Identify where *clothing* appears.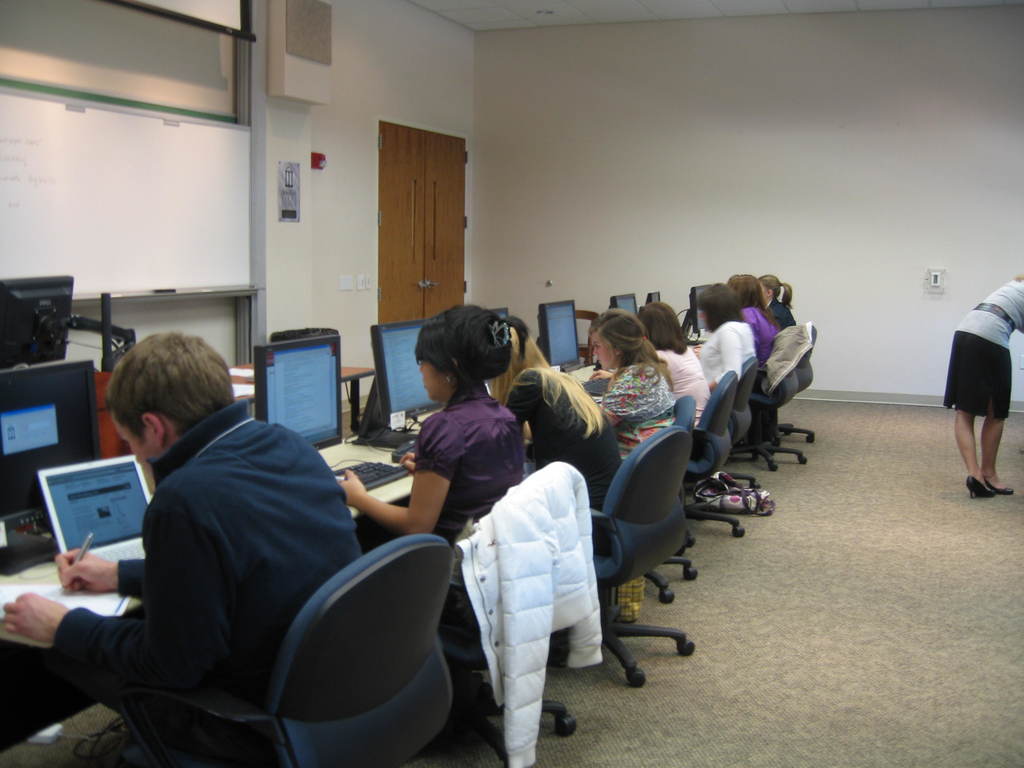
Appears at BBox(943, 273, 1023, 420).
